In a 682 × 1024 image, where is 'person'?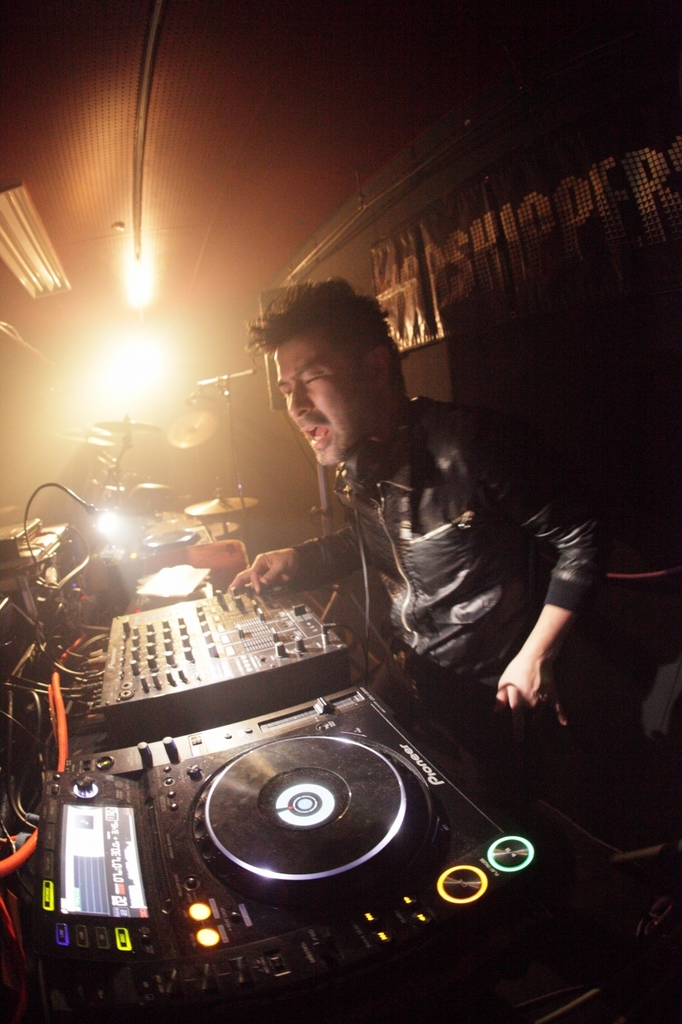
[left=215, top=291, right=586, bottom=778].
